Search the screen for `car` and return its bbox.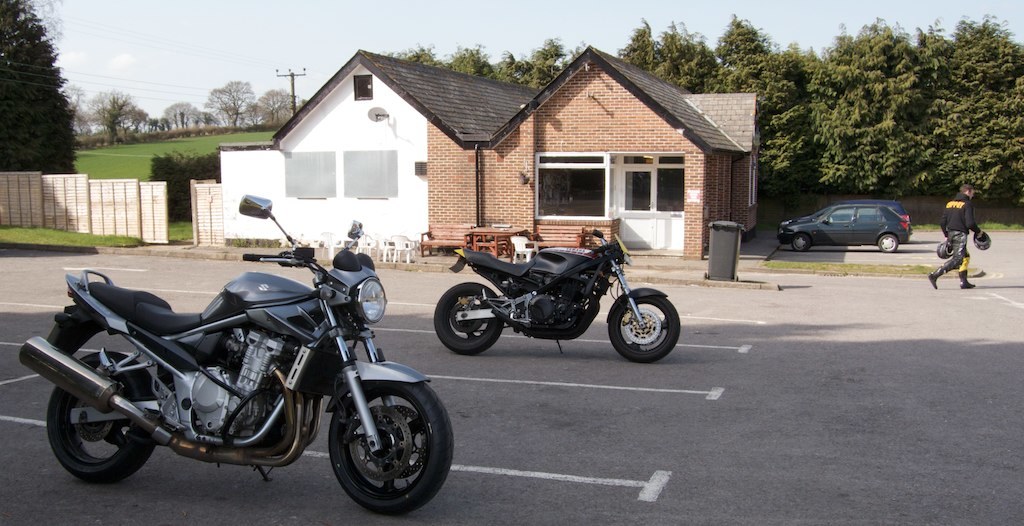
Found: <region>873, 195, 912, 224</region>.
